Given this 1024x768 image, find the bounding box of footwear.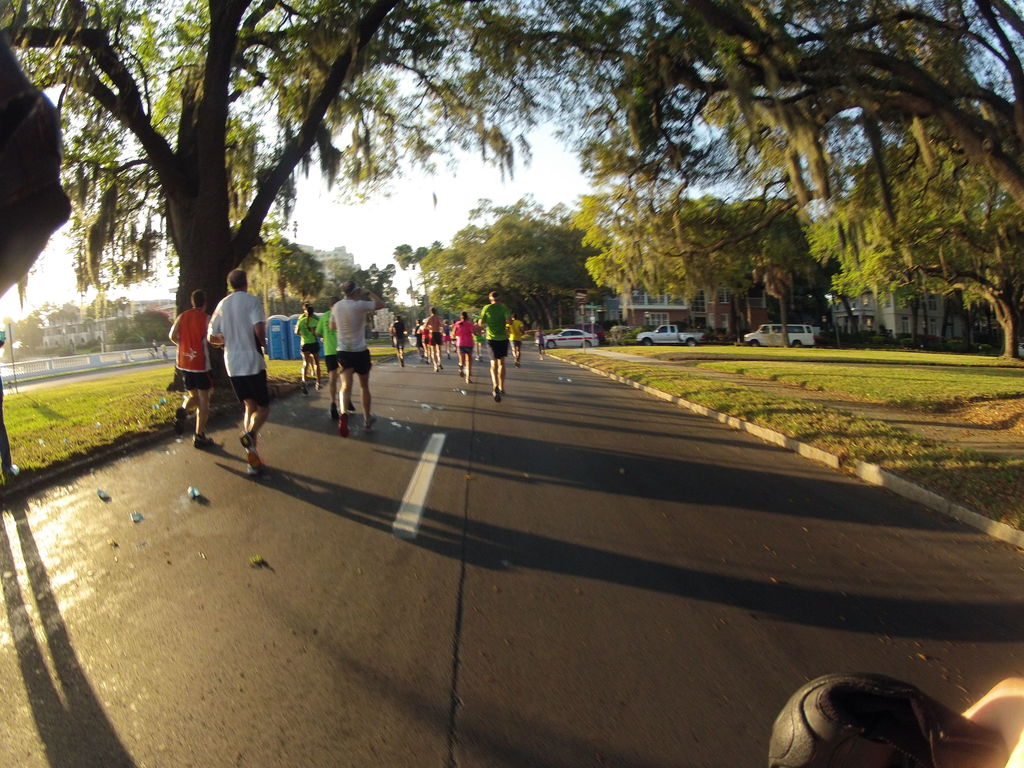
{"left": 364, "top": 413, "right": 378, "bottom": 429}.
